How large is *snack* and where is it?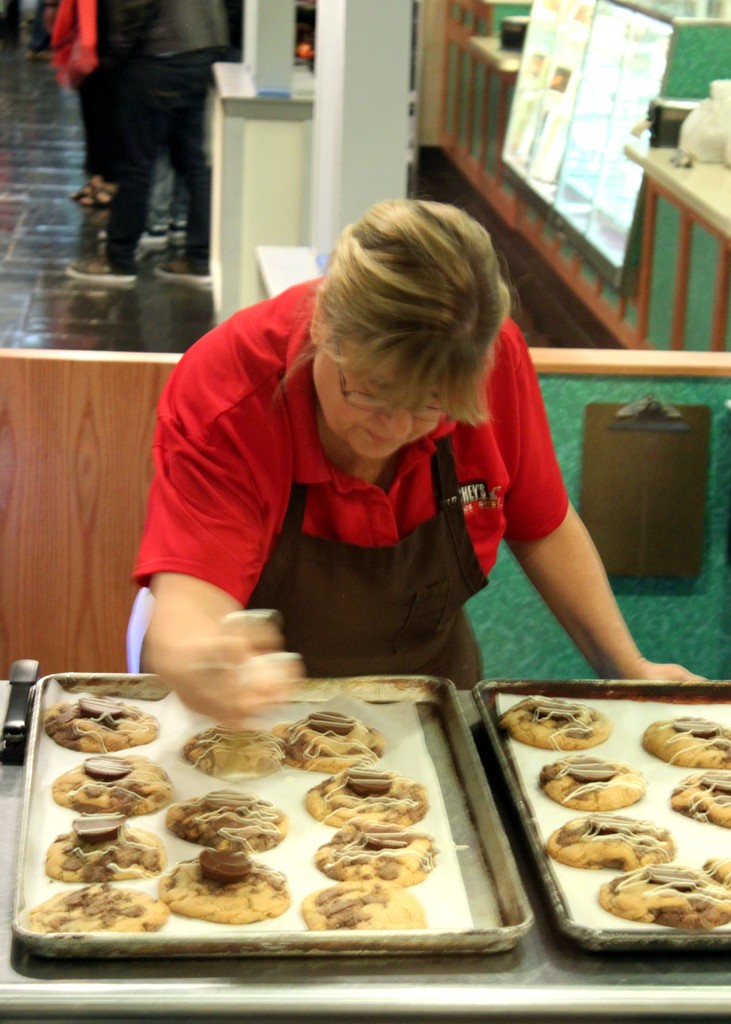
Bounding box: (48, 818, 170, 886).
